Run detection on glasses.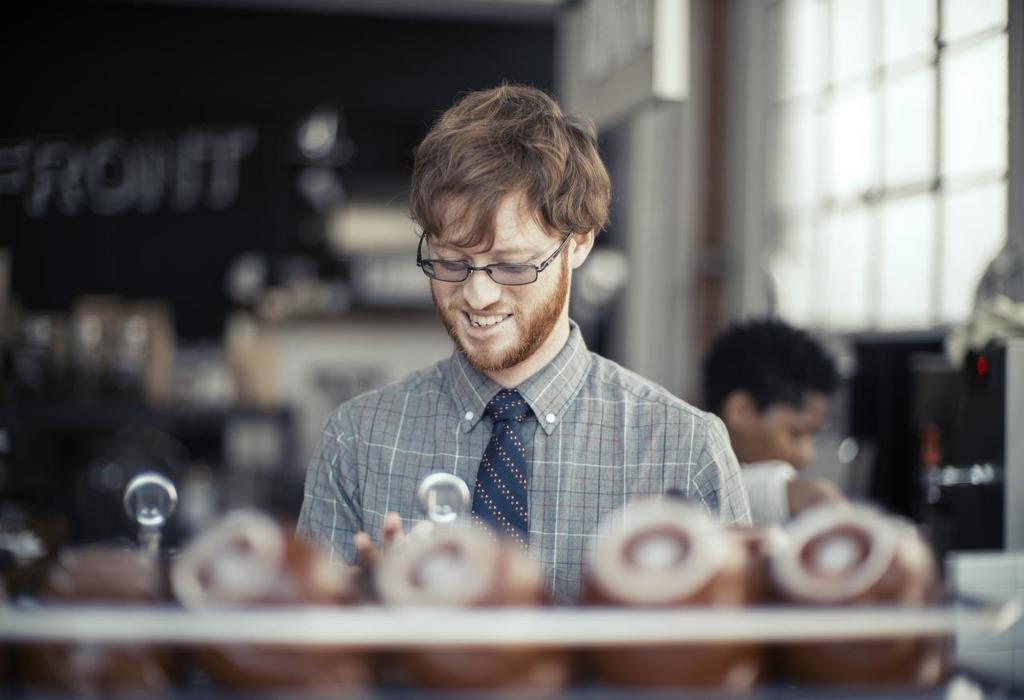
Result: 416/242/565/287.
